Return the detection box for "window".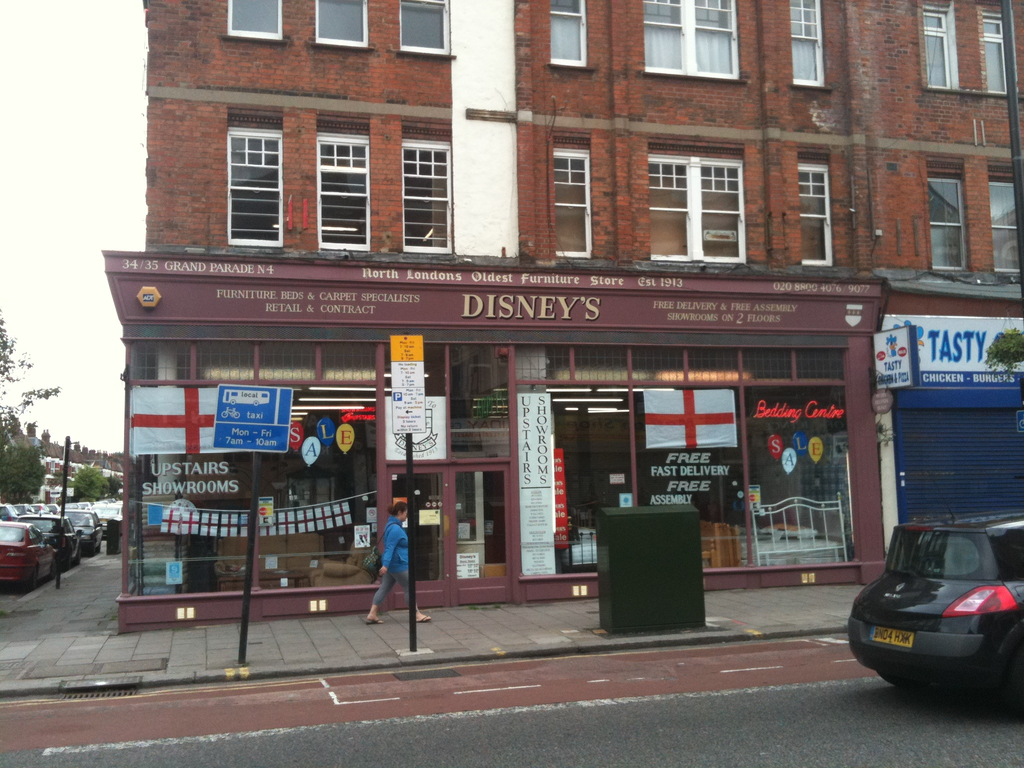
<box>923,172,964,271</box>.
